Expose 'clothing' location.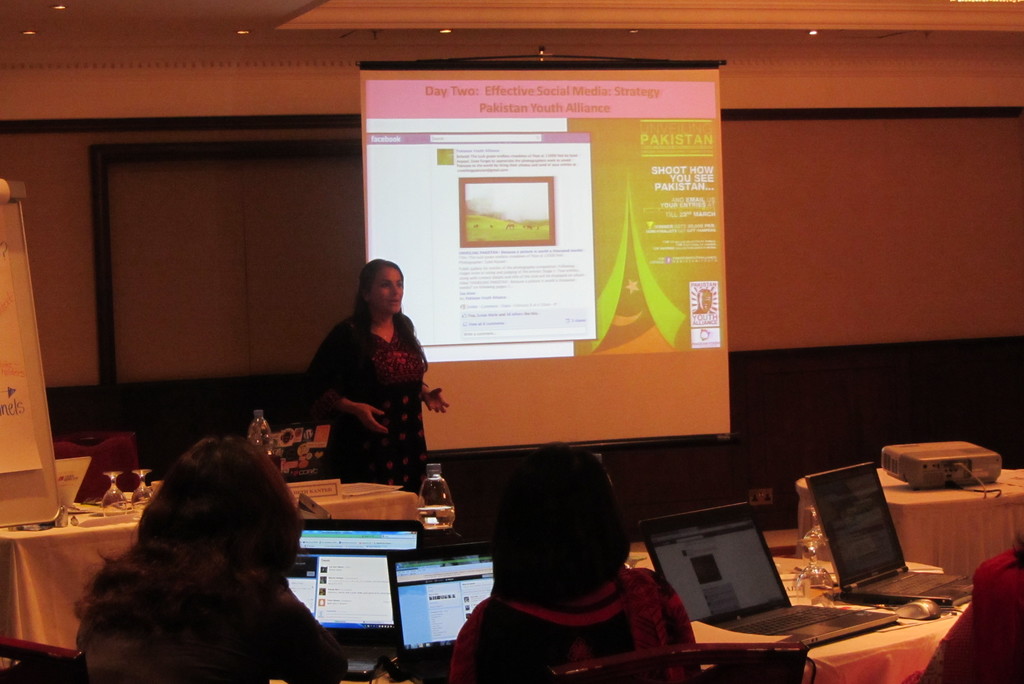
Exposed at locate(299, 282, 433, 488).
